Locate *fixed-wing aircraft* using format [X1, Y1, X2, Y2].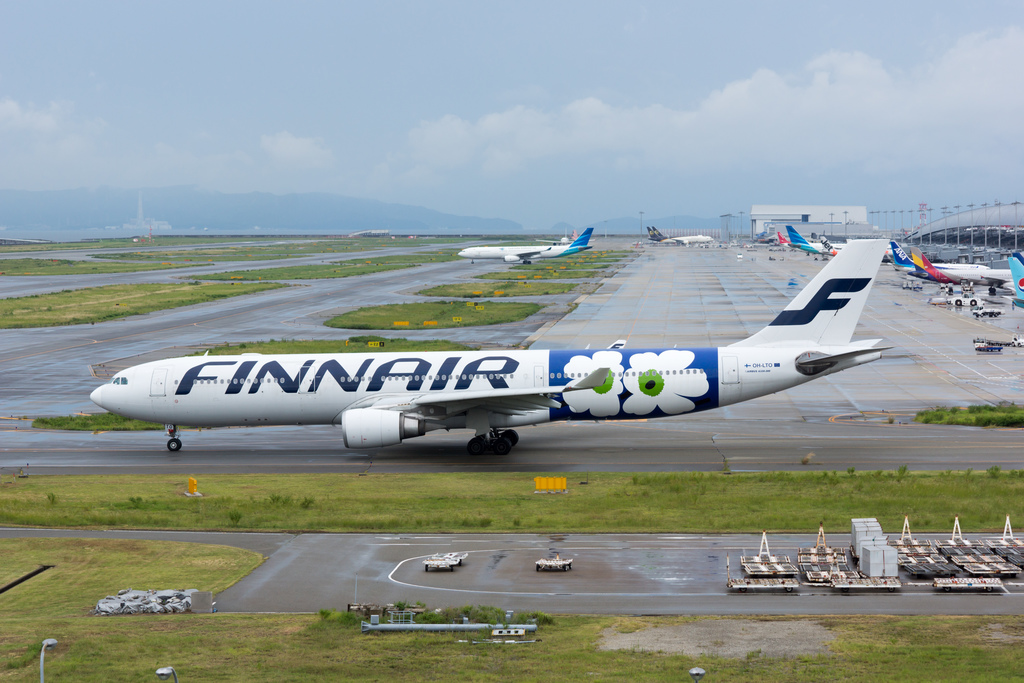
[890, 237, 991, 279].
